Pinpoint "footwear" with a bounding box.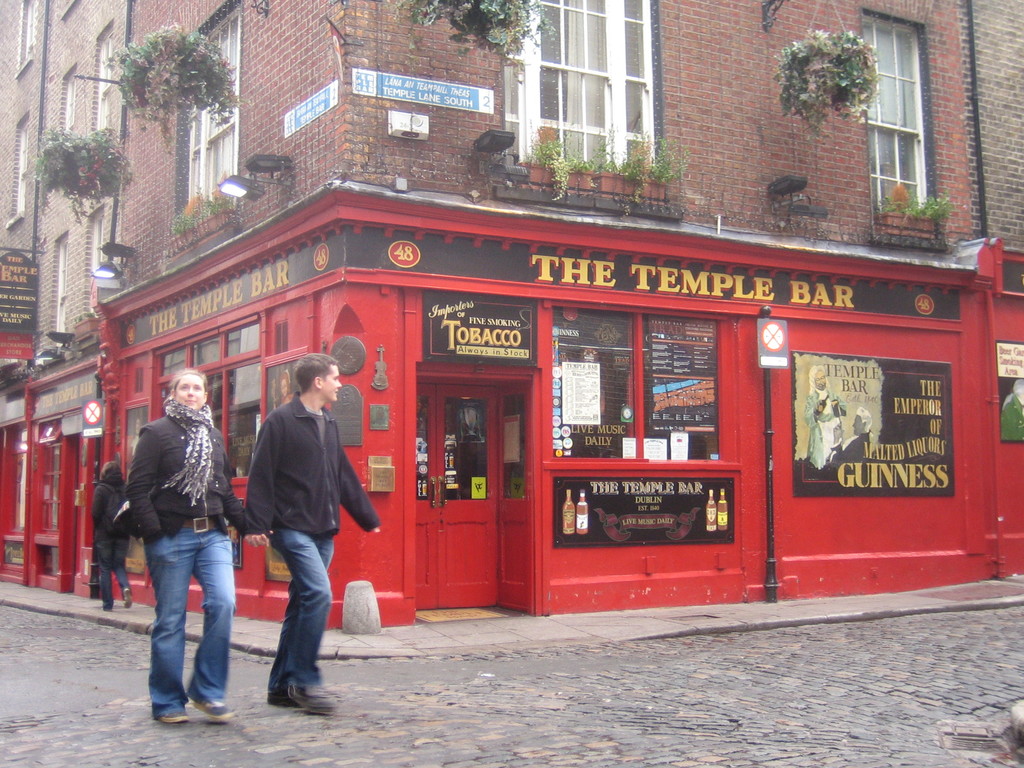
crop(286, 675, 337, 710).
